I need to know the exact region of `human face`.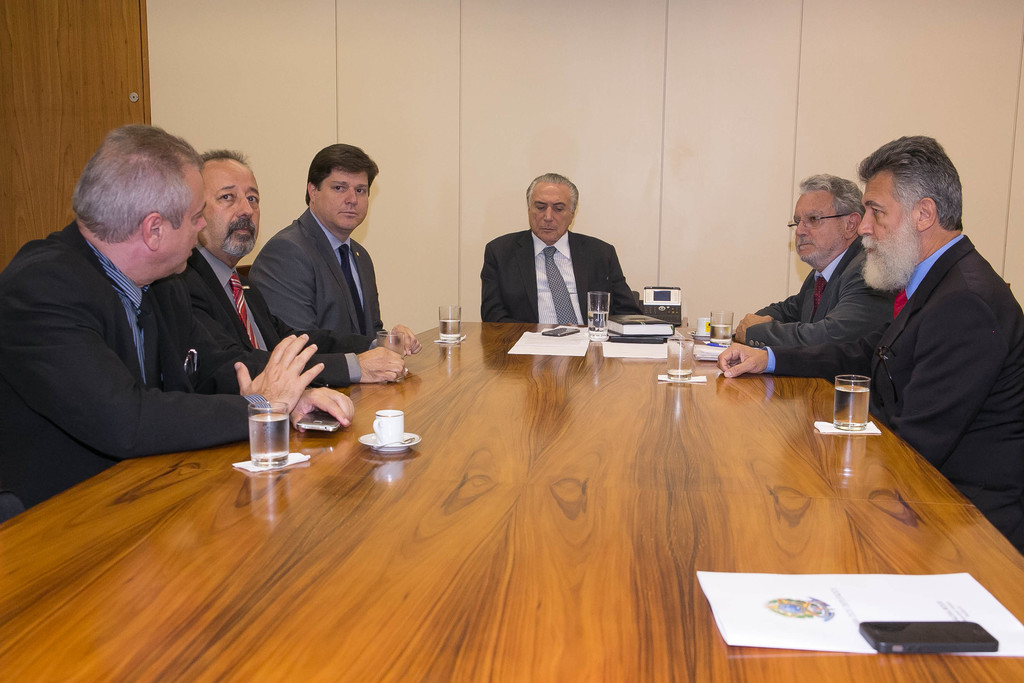
Region: BBox(317, 172, 369, 229).
